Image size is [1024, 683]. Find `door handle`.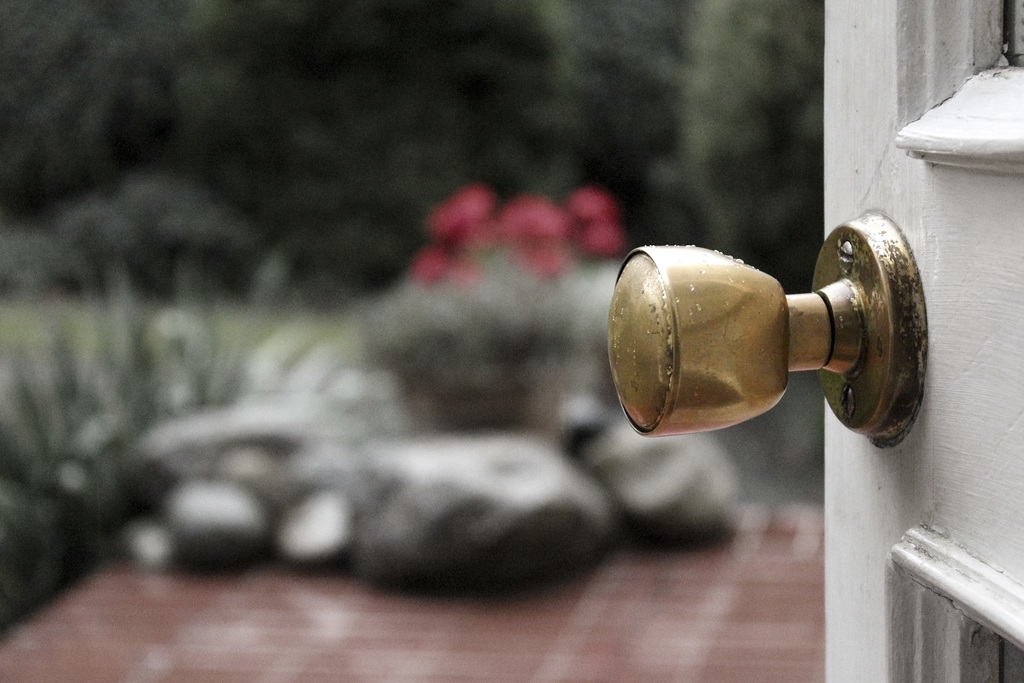
select_region(608, 210, 929, 447).
